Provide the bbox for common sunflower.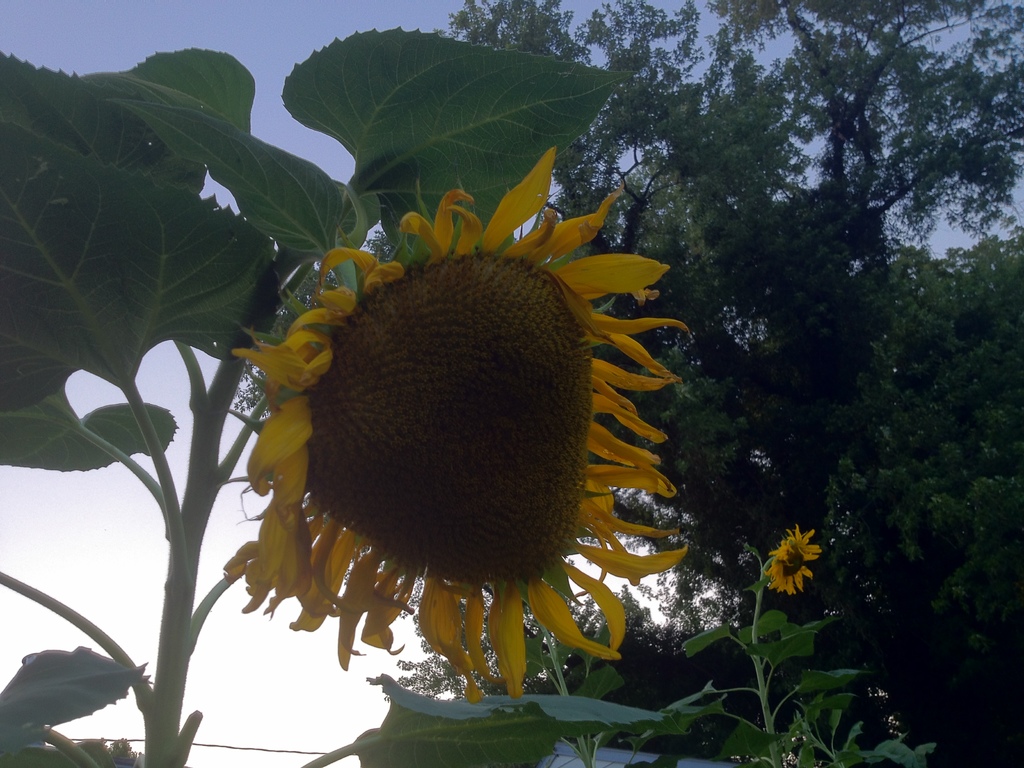
bbox(757, 525, 819, 600).
